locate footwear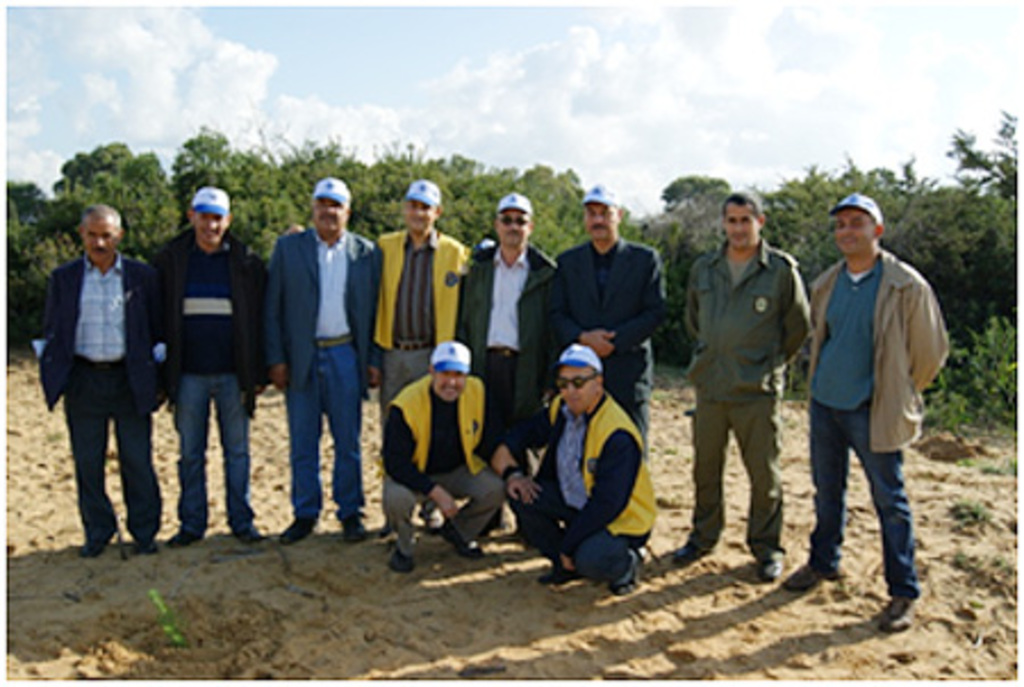
left=385, top=541, right=414, bottom=569
